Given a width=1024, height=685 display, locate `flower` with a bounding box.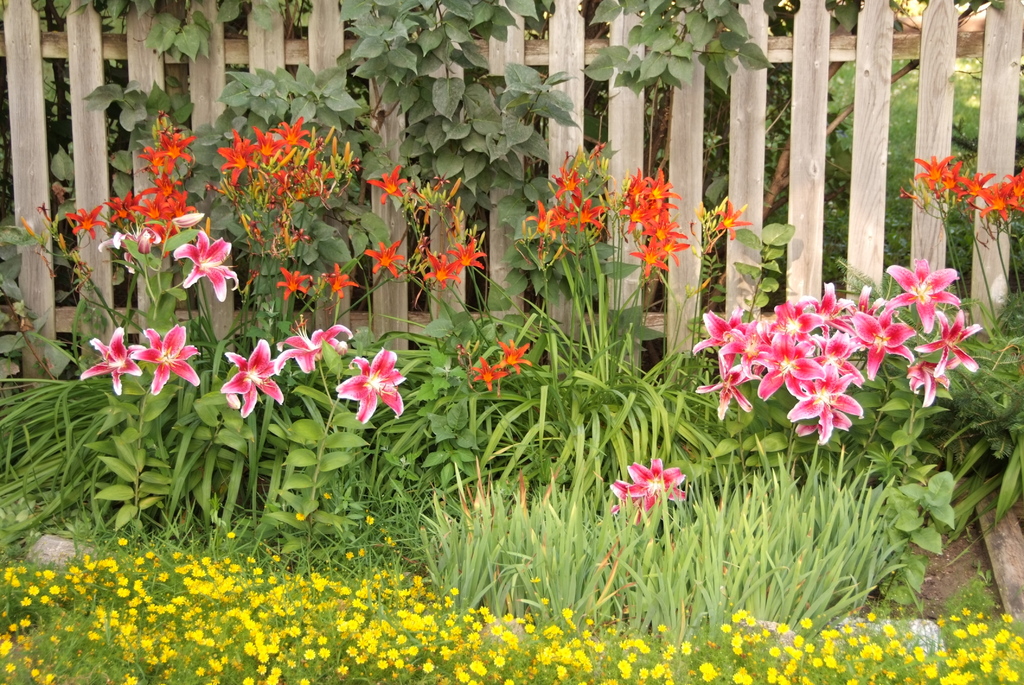
Located: crop(166, 188, 197, 220).
